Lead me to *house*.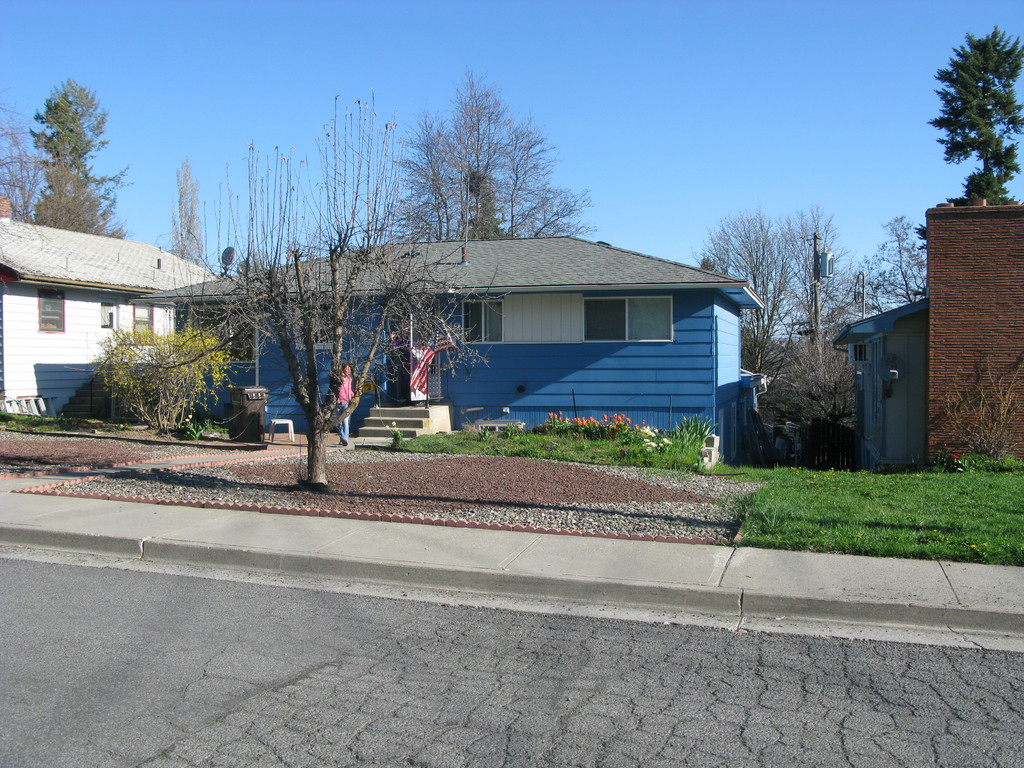
Lead to pyautogui.locateOnScreen(127, 234, 767, 463).
